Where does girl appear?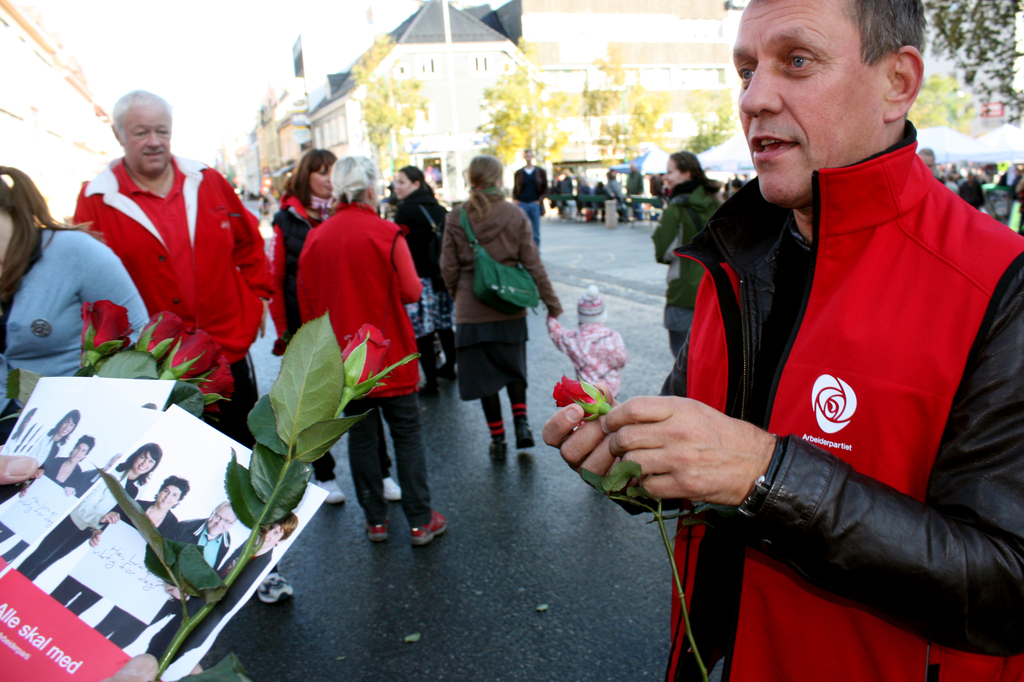
Appears at [left=423, top=147, right=561, bottom=475].
